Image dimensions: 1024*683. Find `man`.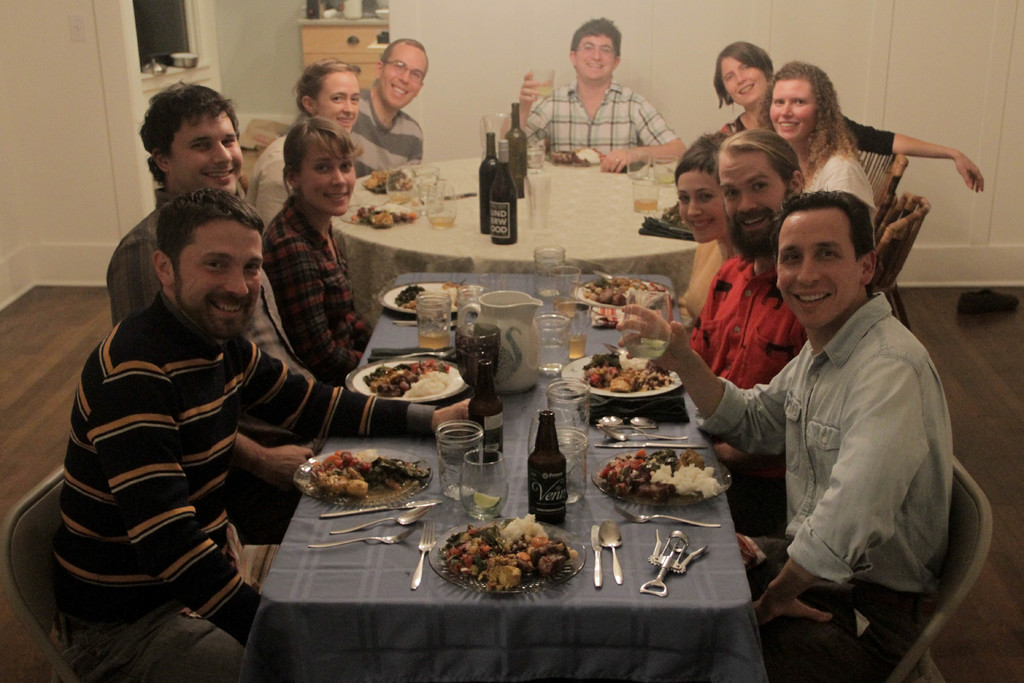
101,78,333,440.
